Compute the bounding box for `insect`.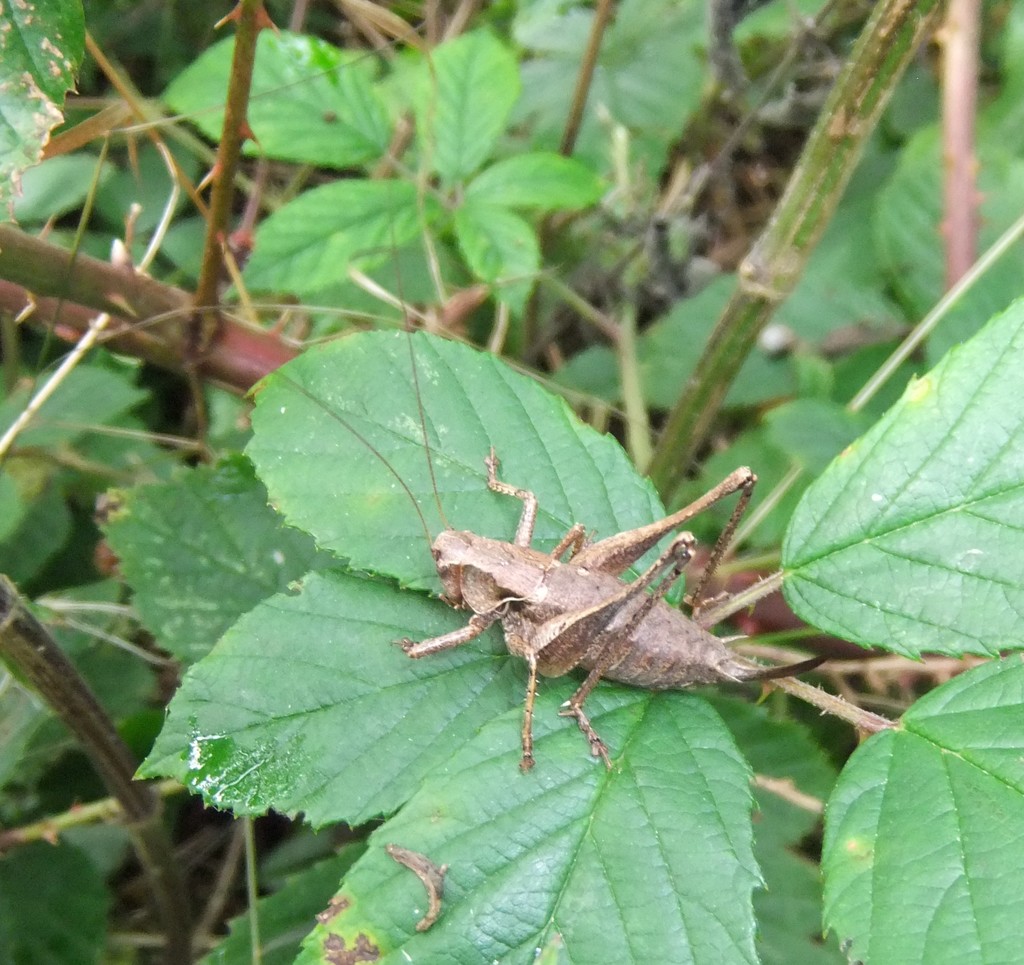
267, 223, 828, 774.
